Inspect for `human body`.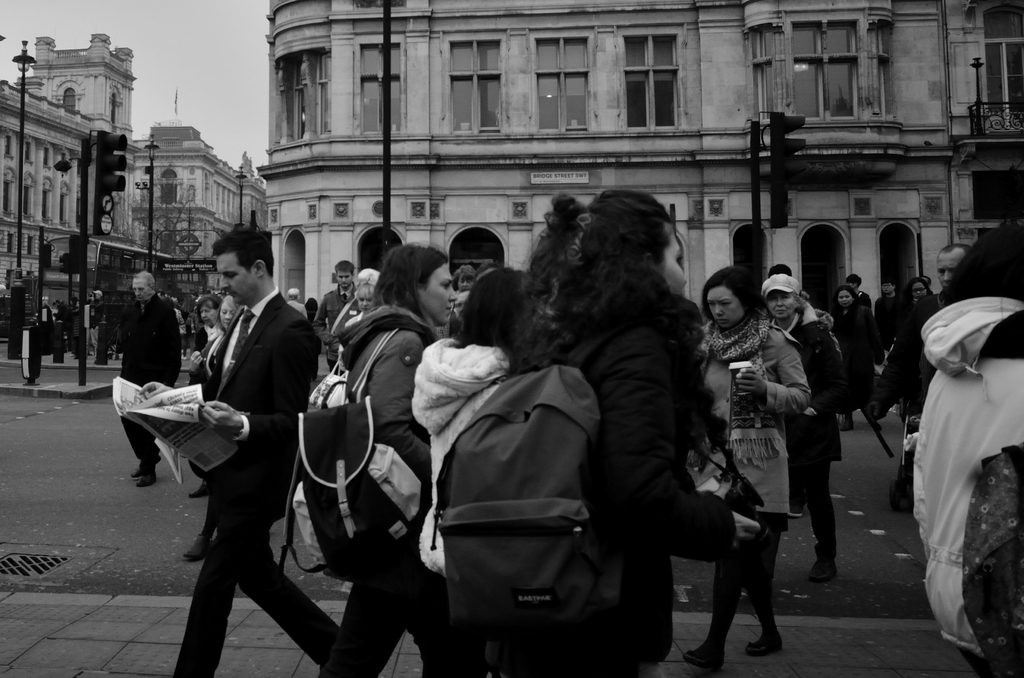
Inspection: crop(108, 268, 181, 495).
